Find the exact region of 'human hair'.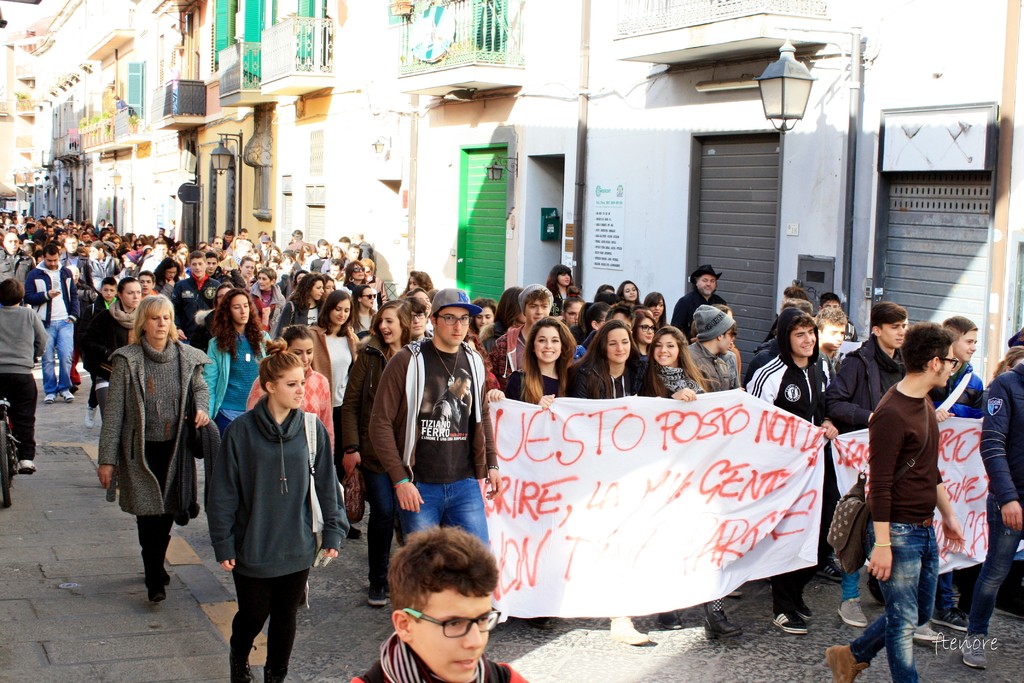
Exact region: {"x1": 371, "y1": 300, "x2": 413, "y2": 349}.
